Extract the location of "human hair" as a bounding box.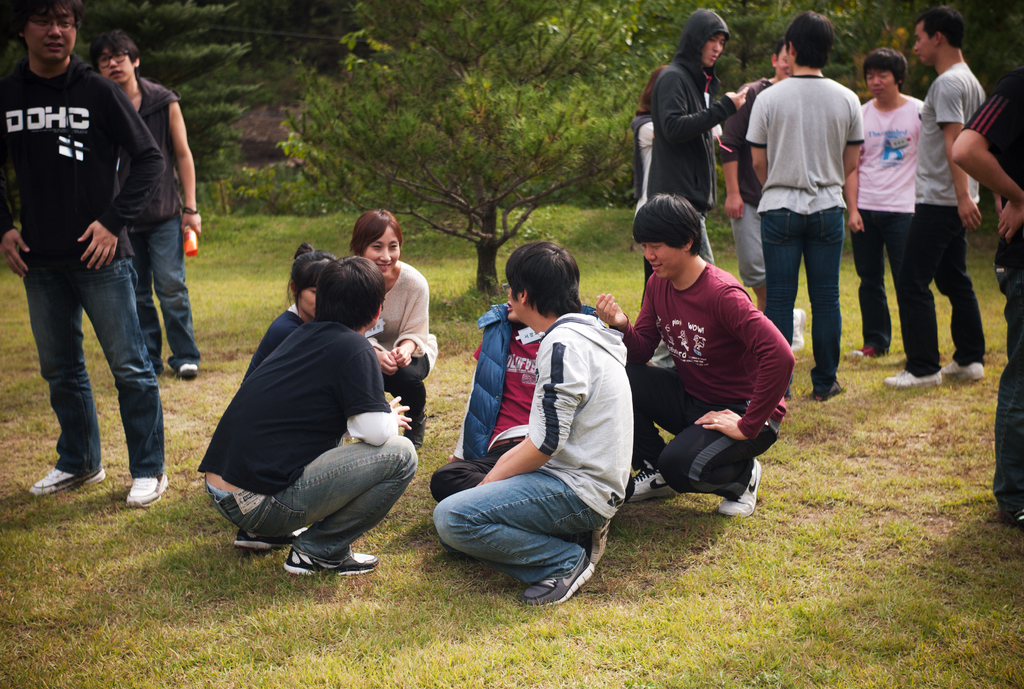
(left=631, top=194, right=703, bottom=255).
